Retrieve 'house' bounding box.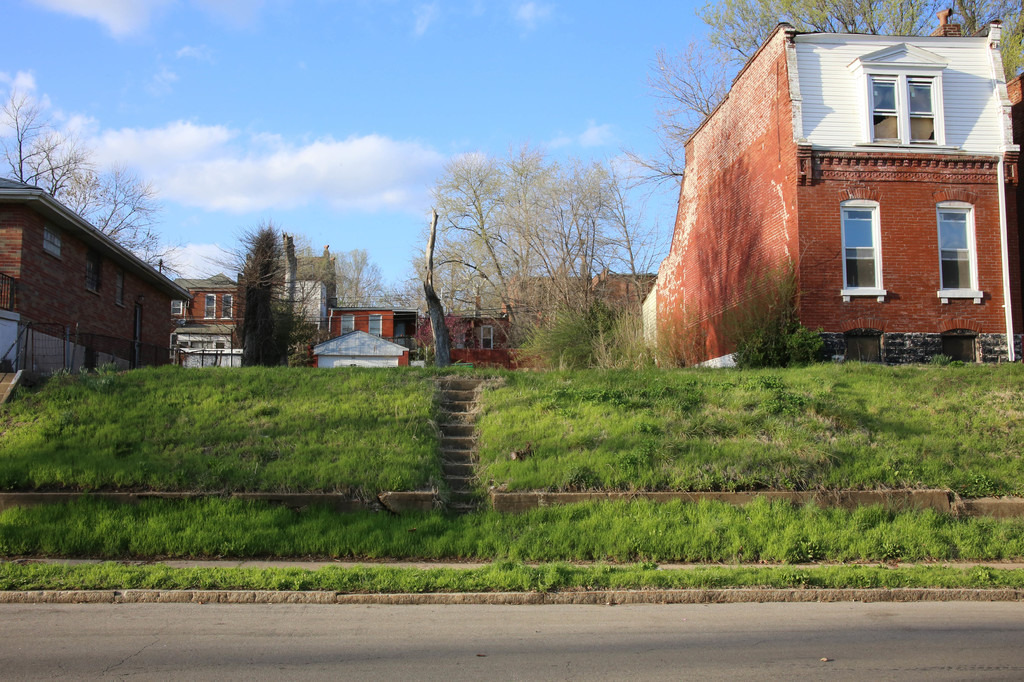
Bounding box: x1=307 y1=307 x2=419 y2=369.
